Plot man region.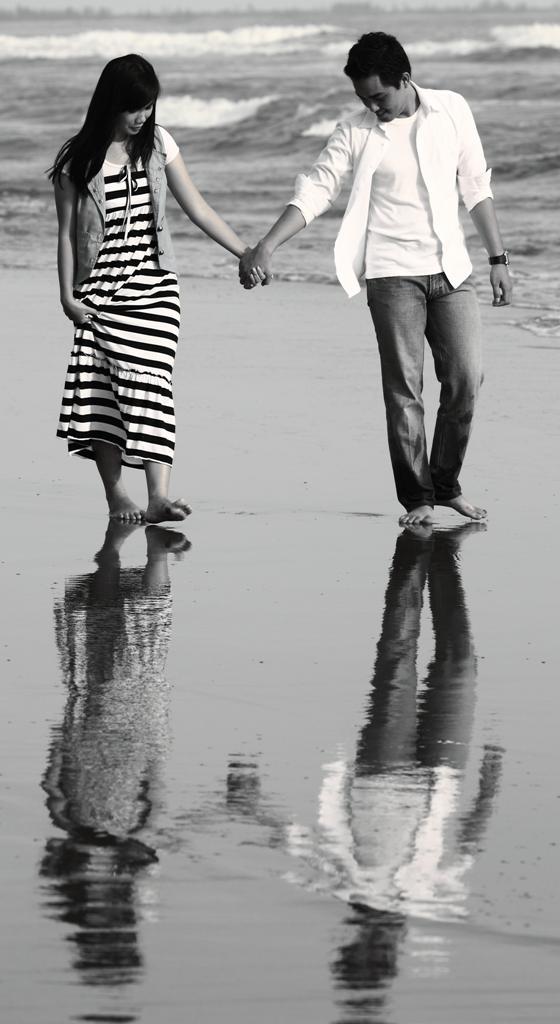
Plotted at <region>279, 40, 505, 558</region>.
